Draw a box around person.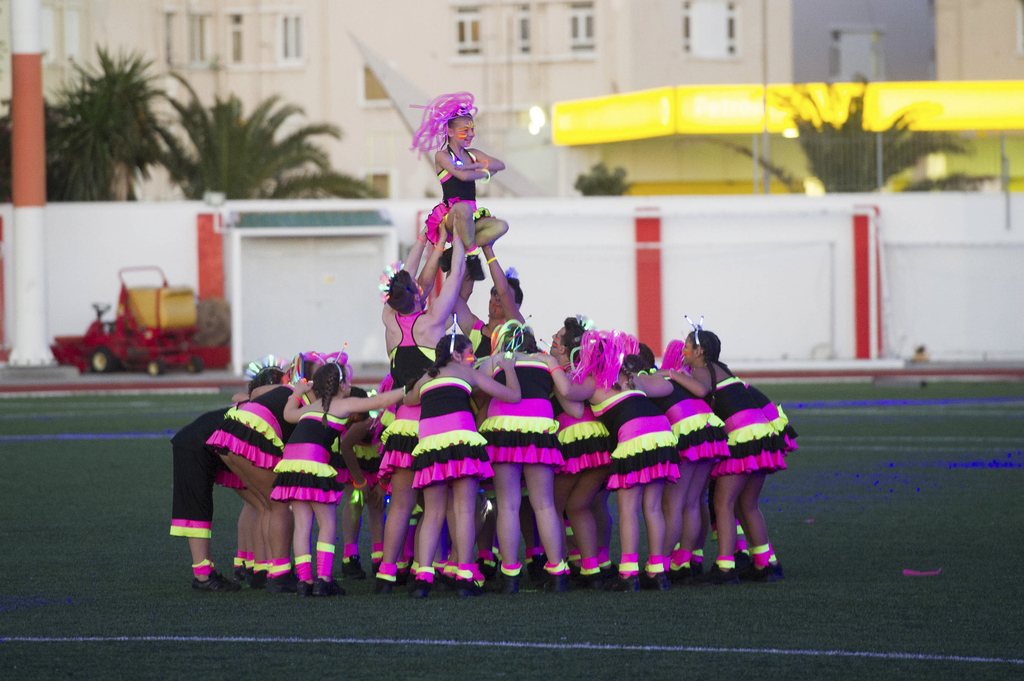
l=547, t=316, r=610, b=582.
